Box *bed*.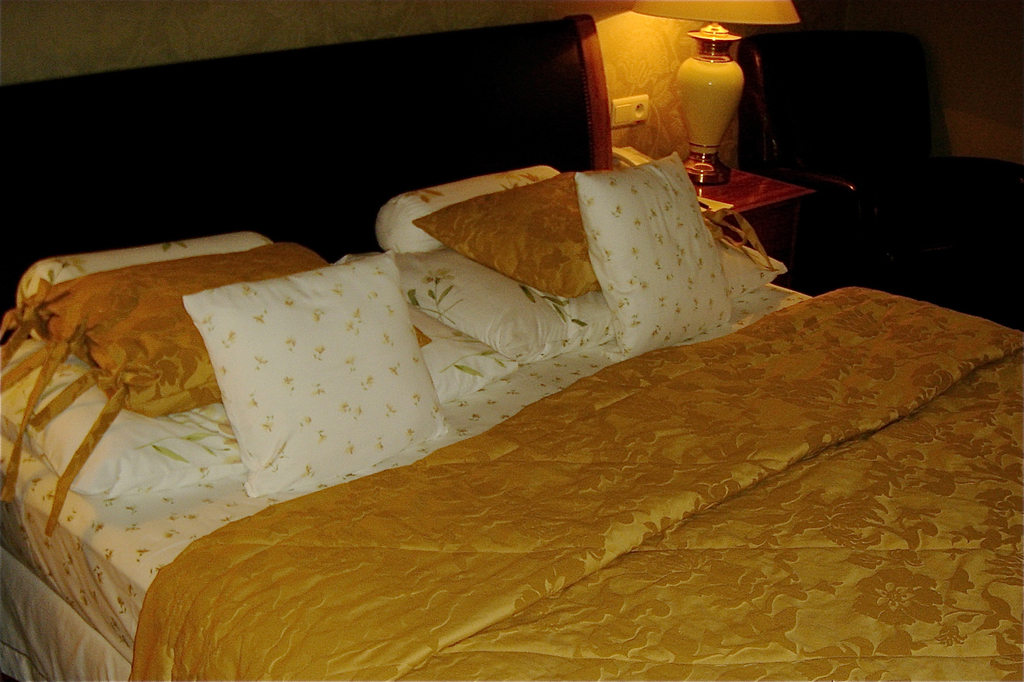
0 15 1023 679.
